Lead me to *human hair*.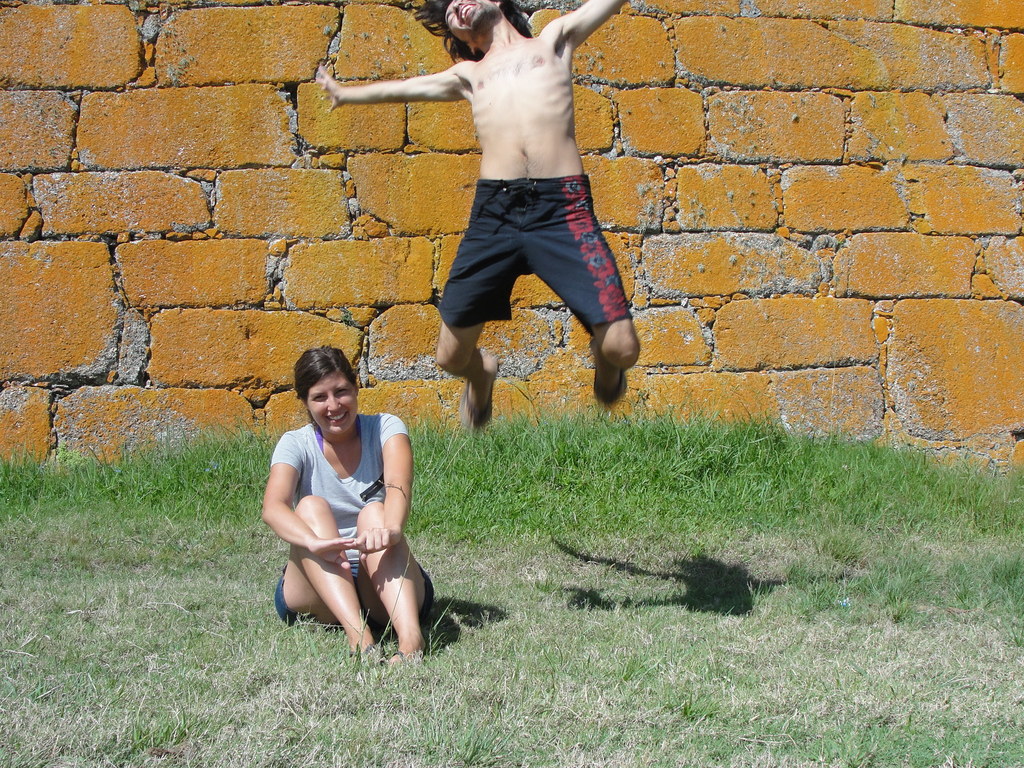
Lead to <bbox>396, 0, 535, 72</bbox>.
